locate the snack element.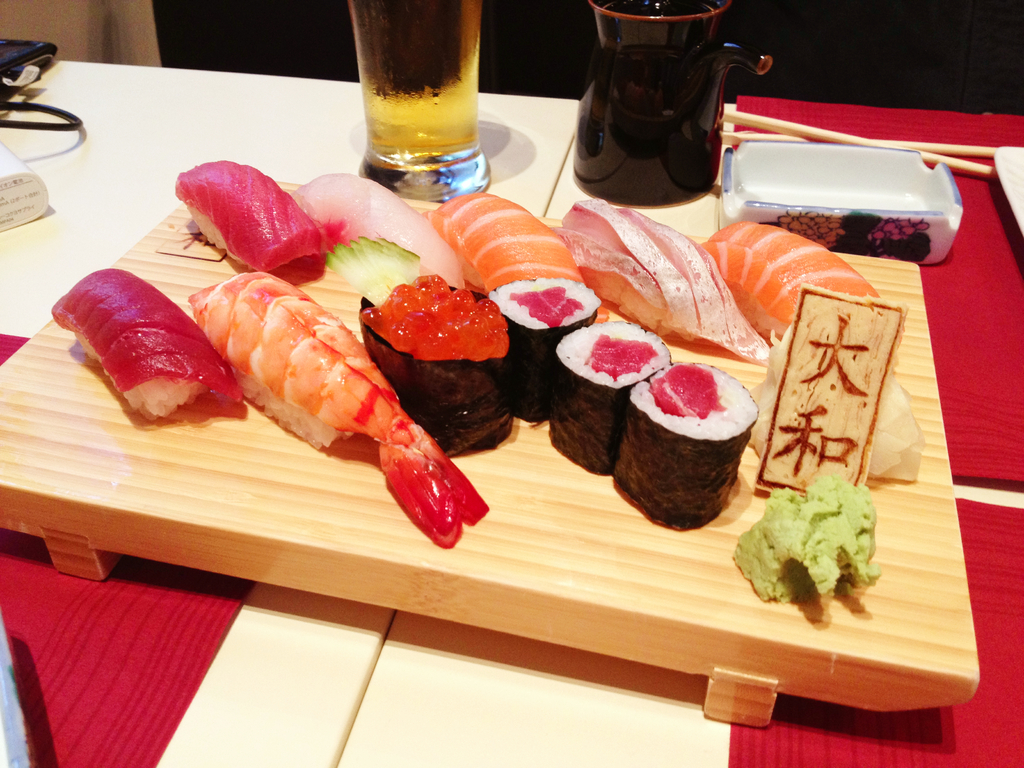
Element bbox: detection(495, 284, 602, 417).
